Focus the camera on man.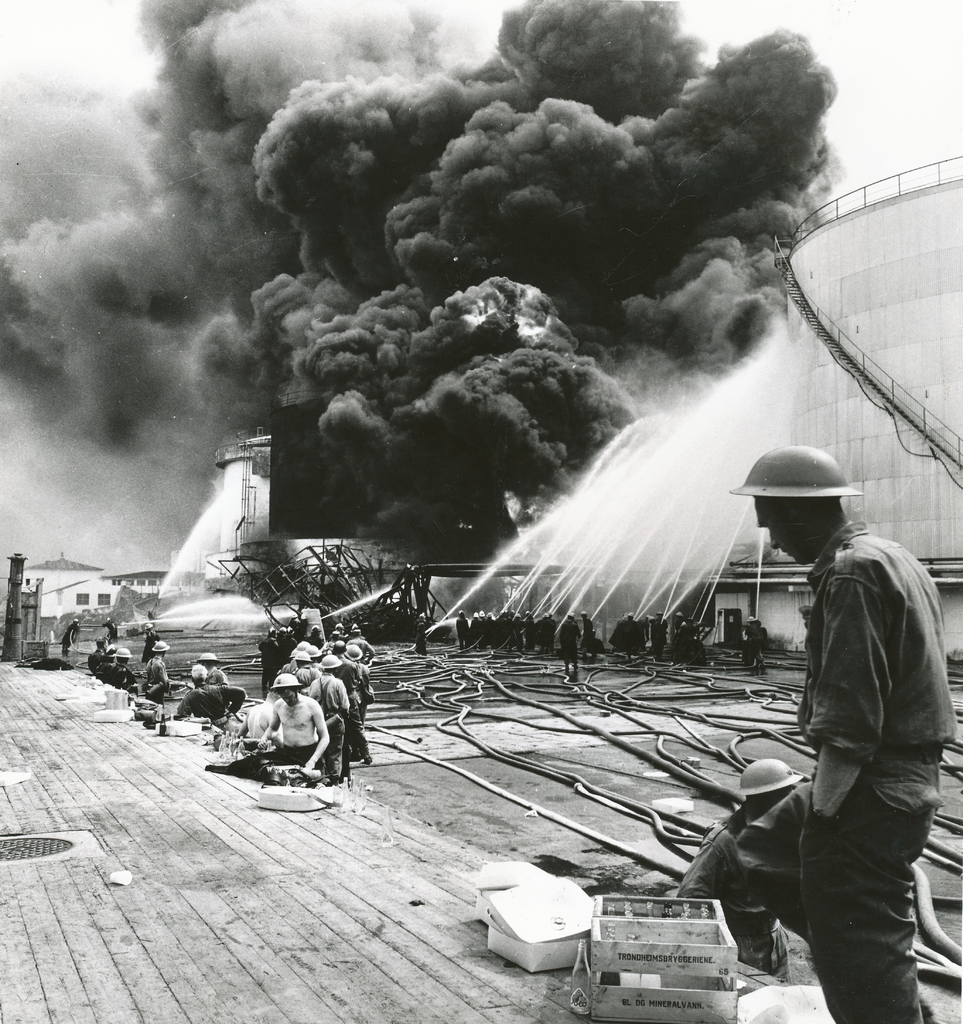
Focus region: region(175, 677, 244, 741).
